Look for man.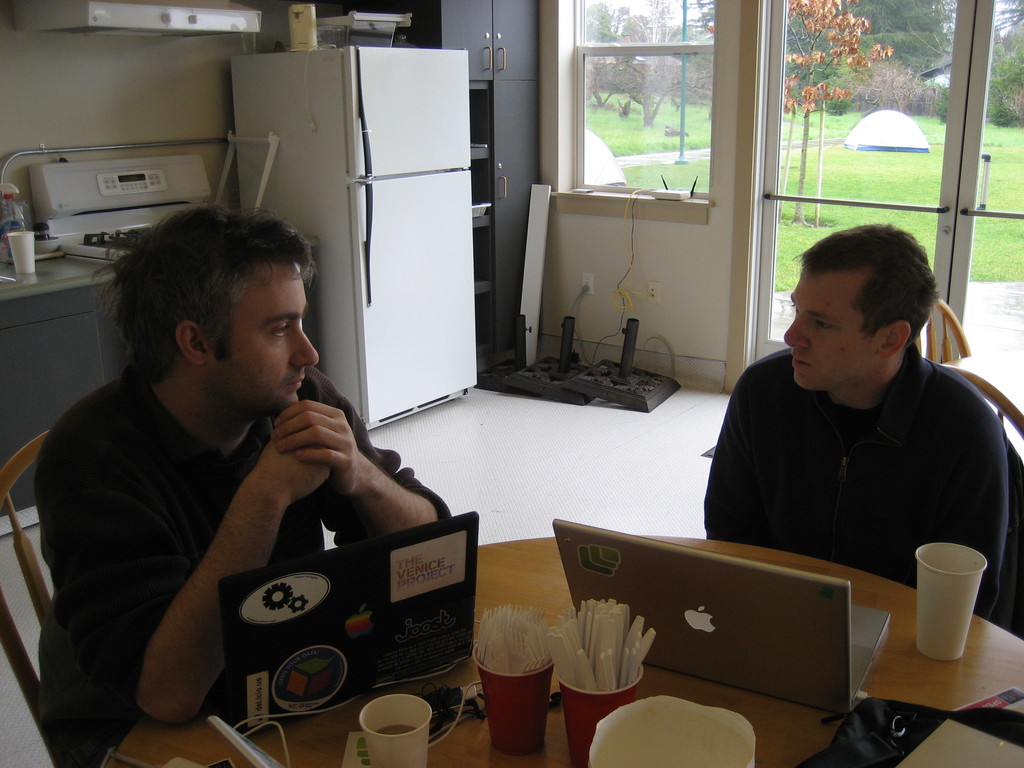
Found: BBox(21, 207, 442, 729).
